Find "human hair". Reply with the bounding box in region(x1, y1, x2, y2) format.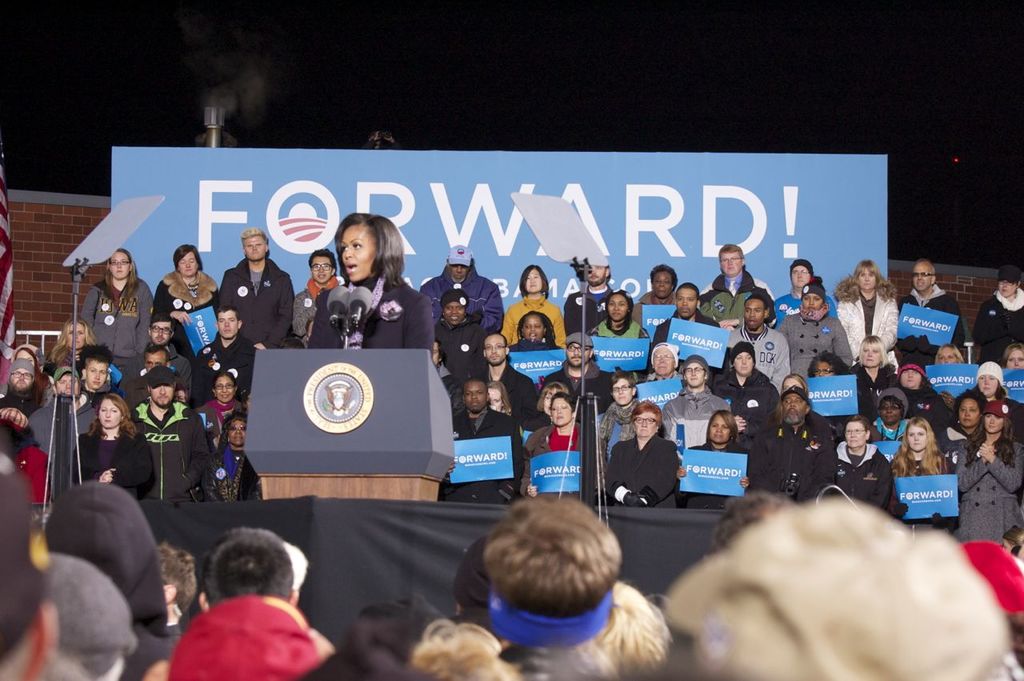
region(778, 372, 808, 395).
